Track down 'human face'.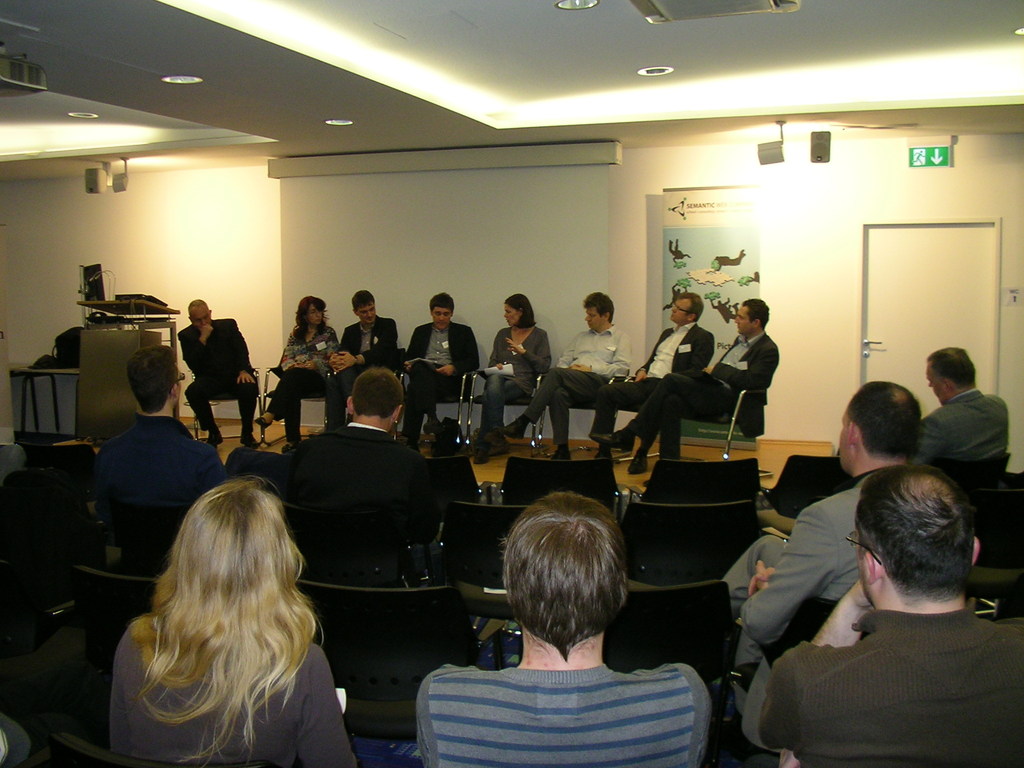
Tracked to bbox=[311, 300, 319, 330].
